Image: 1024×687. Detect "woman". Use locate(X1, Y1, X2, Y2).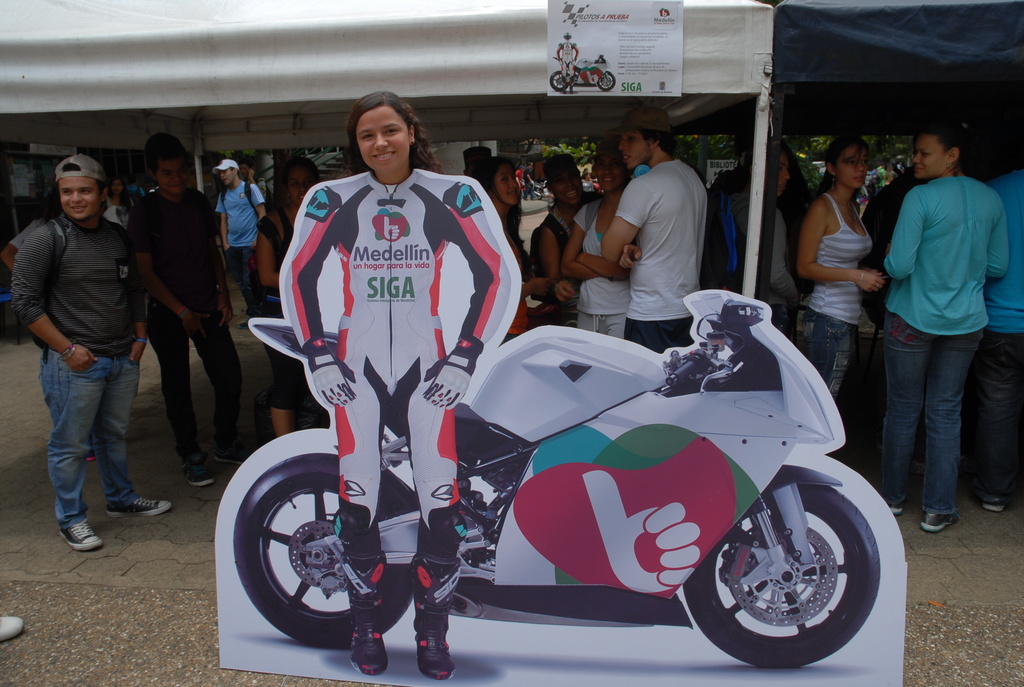
locate(794, 118, 898, 400).
